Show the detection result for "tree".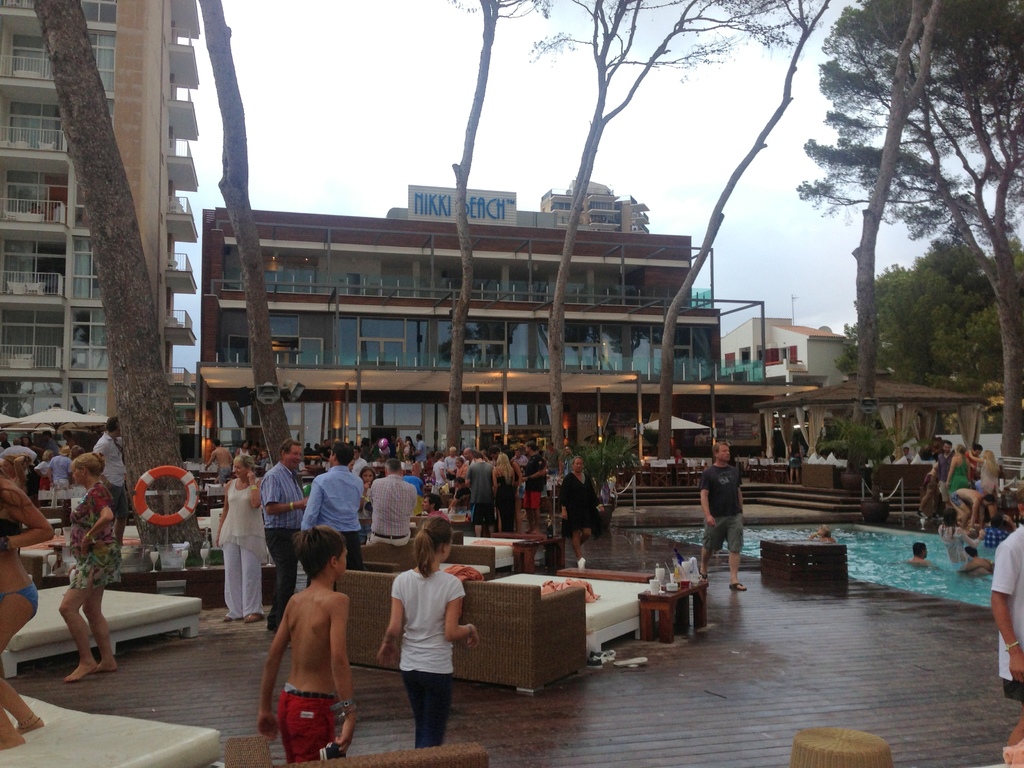
region(826, 399, 916, 472).
